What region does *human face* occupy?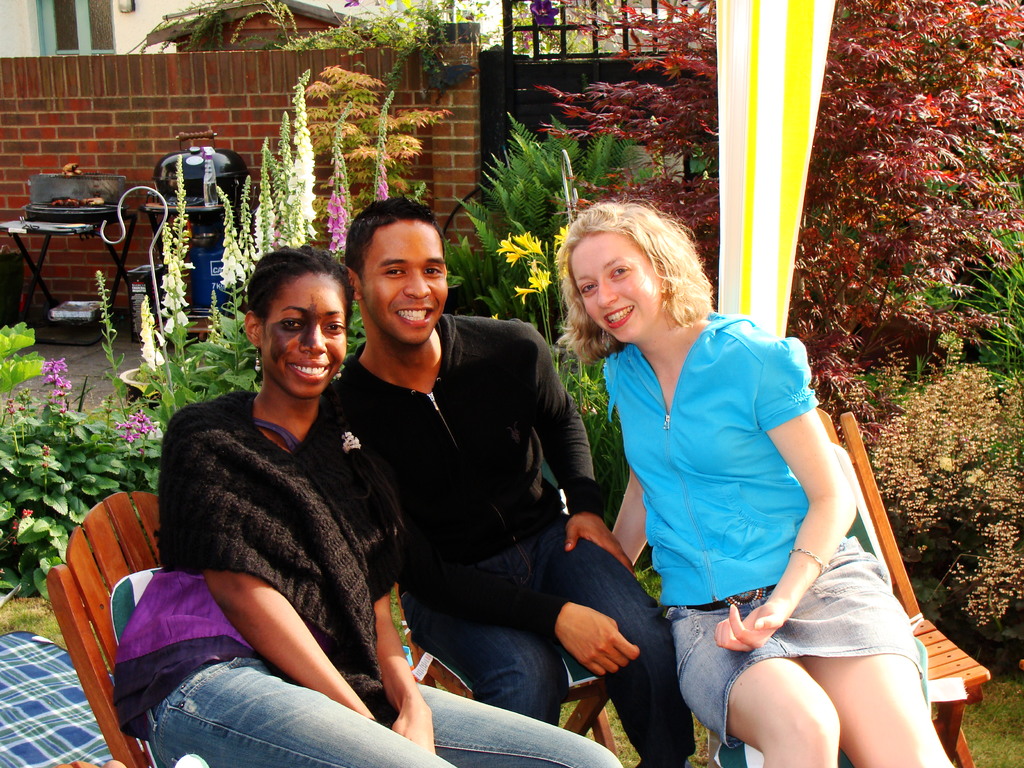
(x1=572, y1=233, x2=659, y2=342).
